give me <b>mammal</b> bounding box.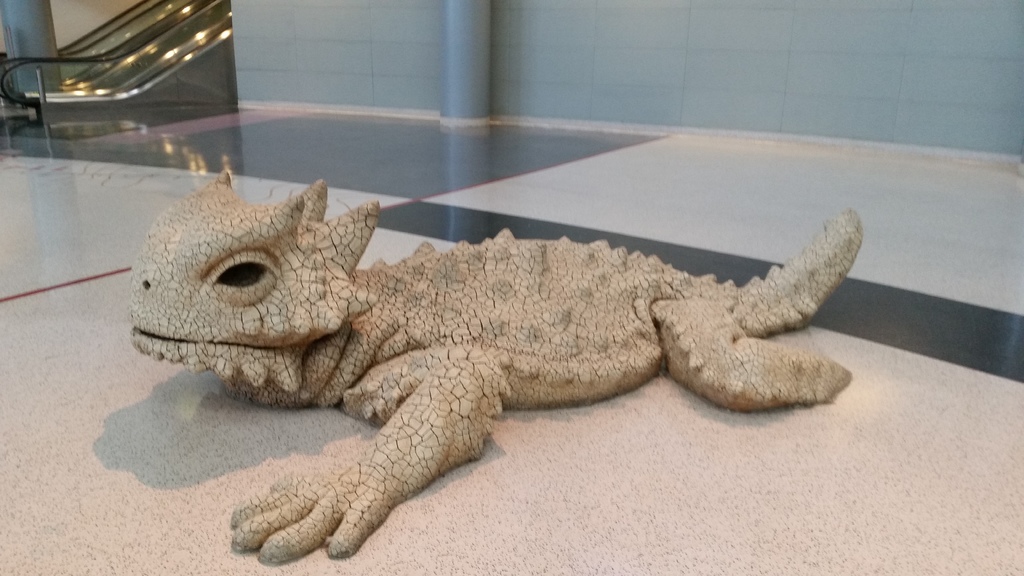
BBox(123, 170, 871, 565).
